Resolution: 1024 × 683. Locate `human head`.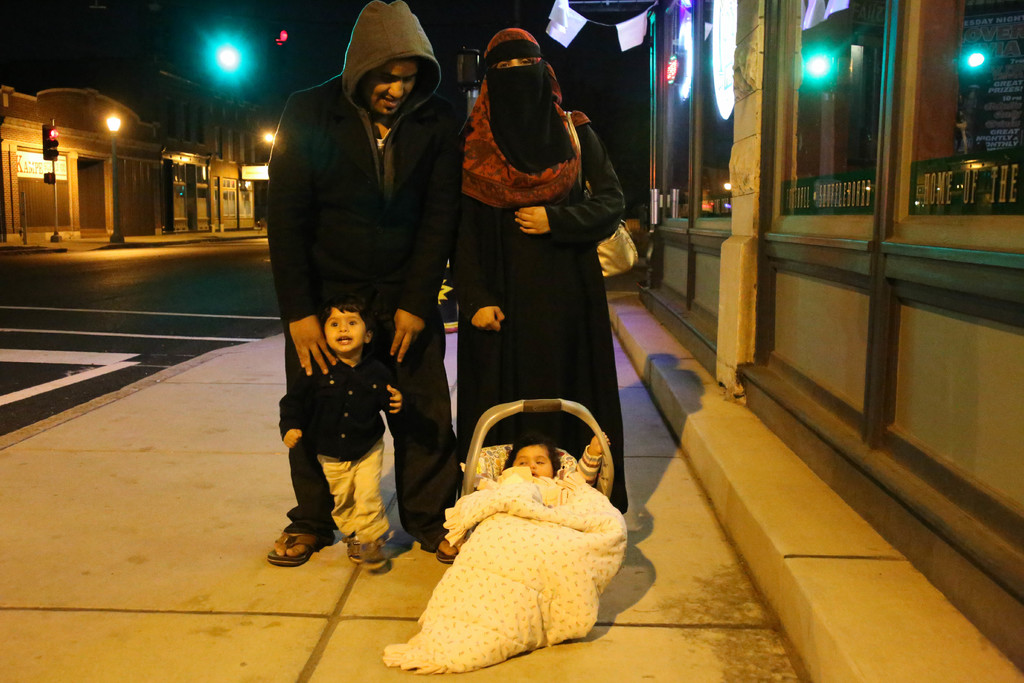
[left=479, top=26, right=547, bottom=110].
